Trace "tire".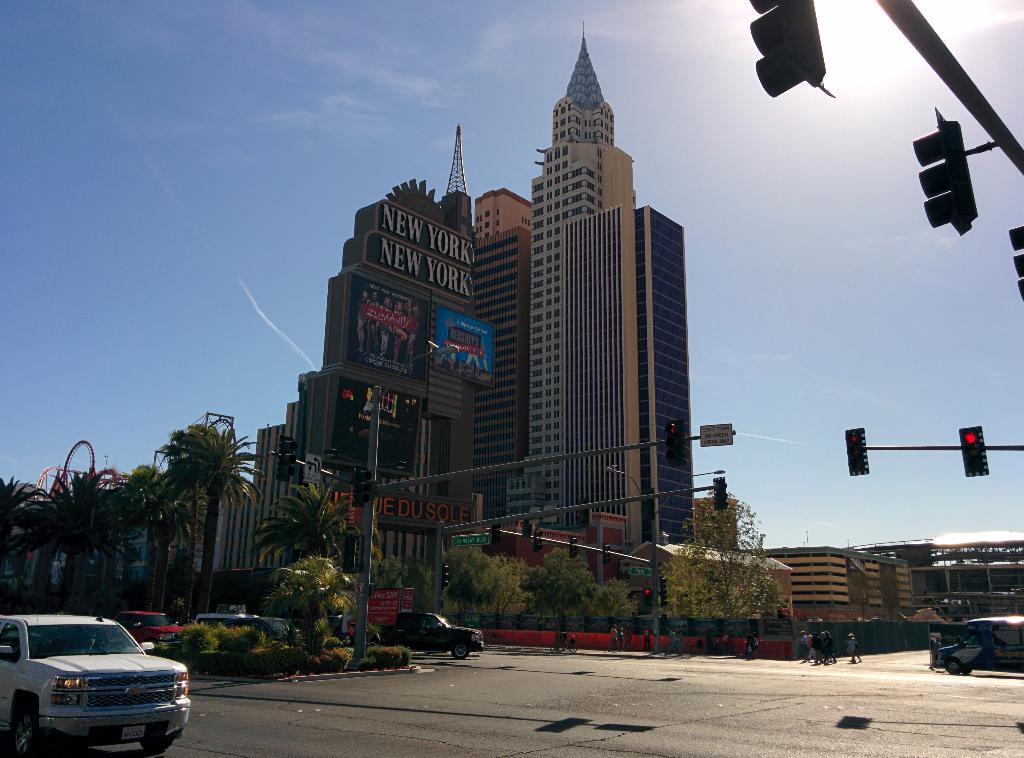
Traced to <region>142, 736, 172, 757</region>.
